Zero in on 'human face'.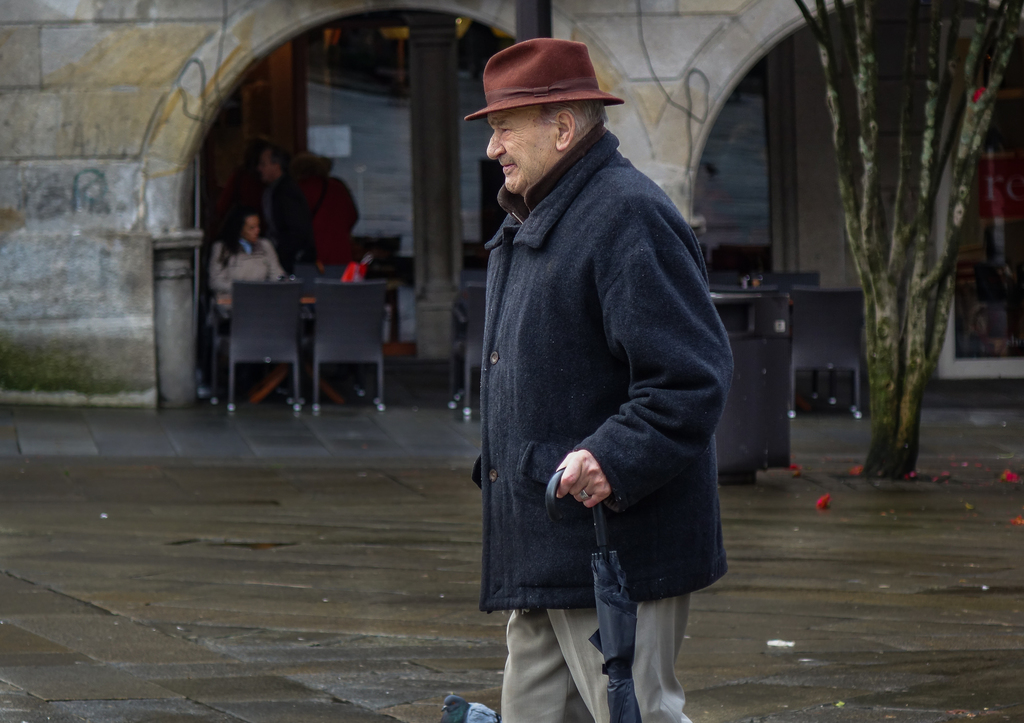
Zeroed in: (left=484, top=109, right=552, bottom=195).
